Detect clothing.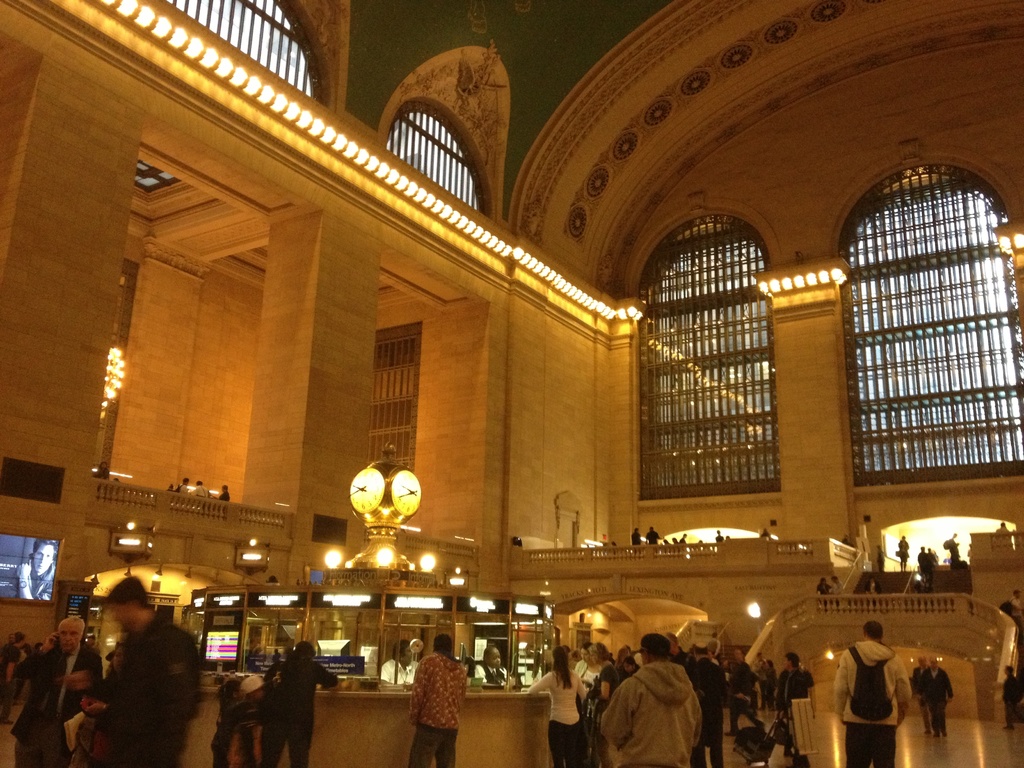
Detected at bbox=(529, 670, 587, 767).
